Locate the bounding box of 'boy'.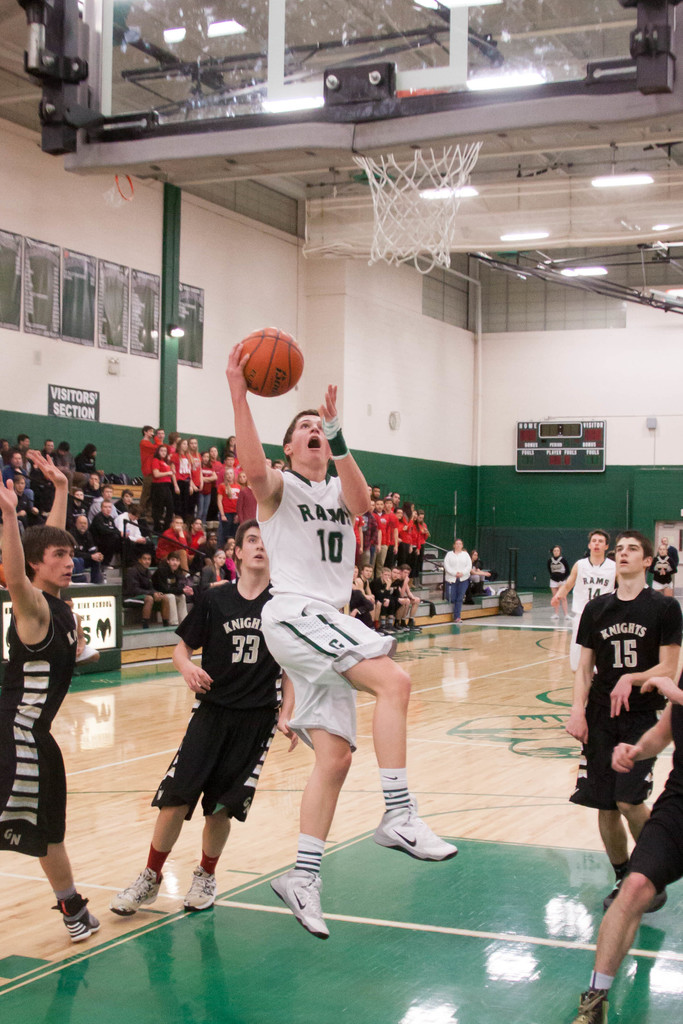
Bounding box: (left=566, top=527, right=682, bottom=911).
